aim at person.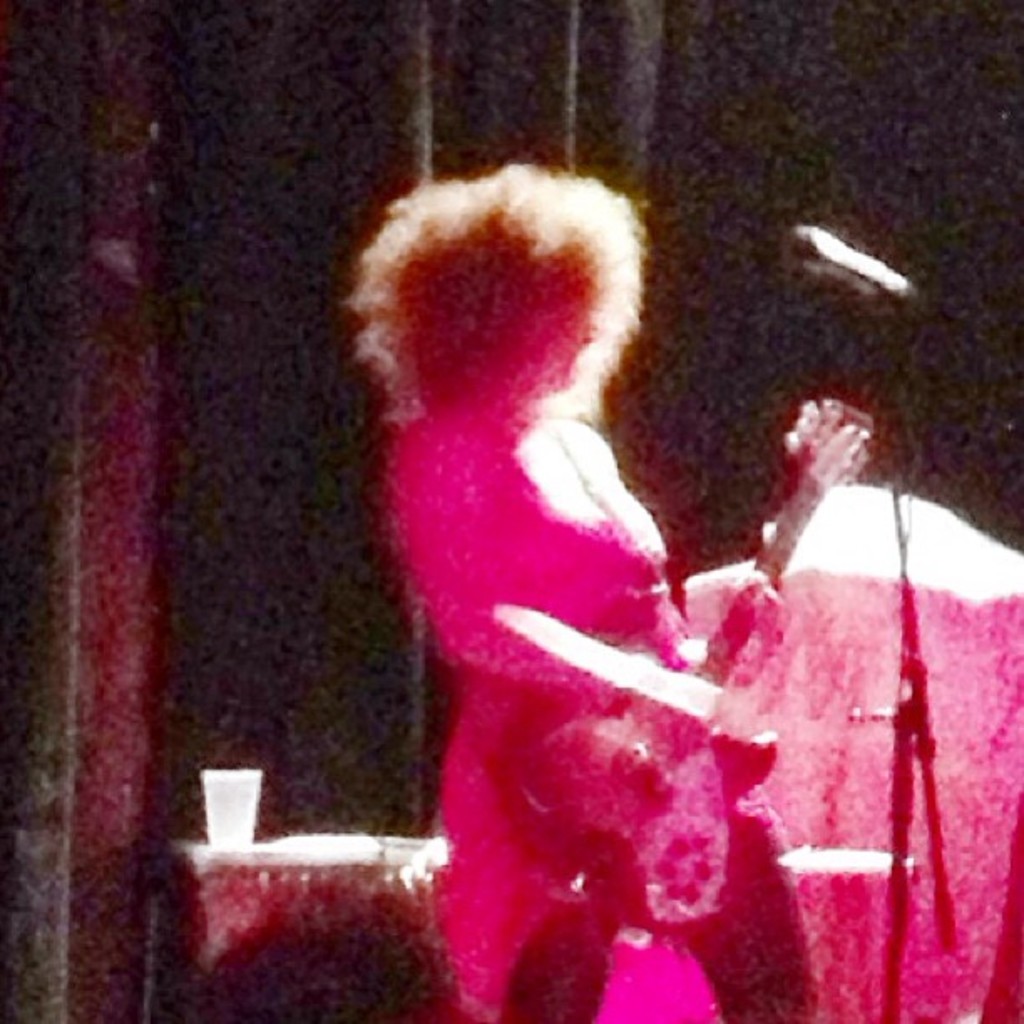
Aimed at (left=340, top=156, right=790, bottom=1022).
